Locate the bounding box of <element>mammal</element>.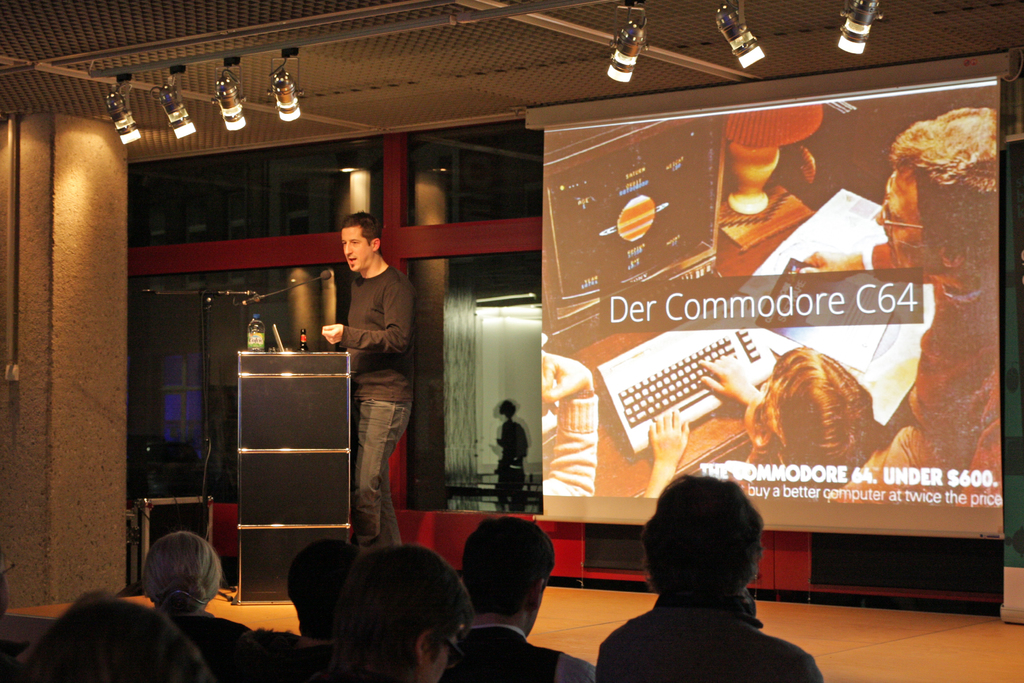
Bounding box: 0:549:12:682.
